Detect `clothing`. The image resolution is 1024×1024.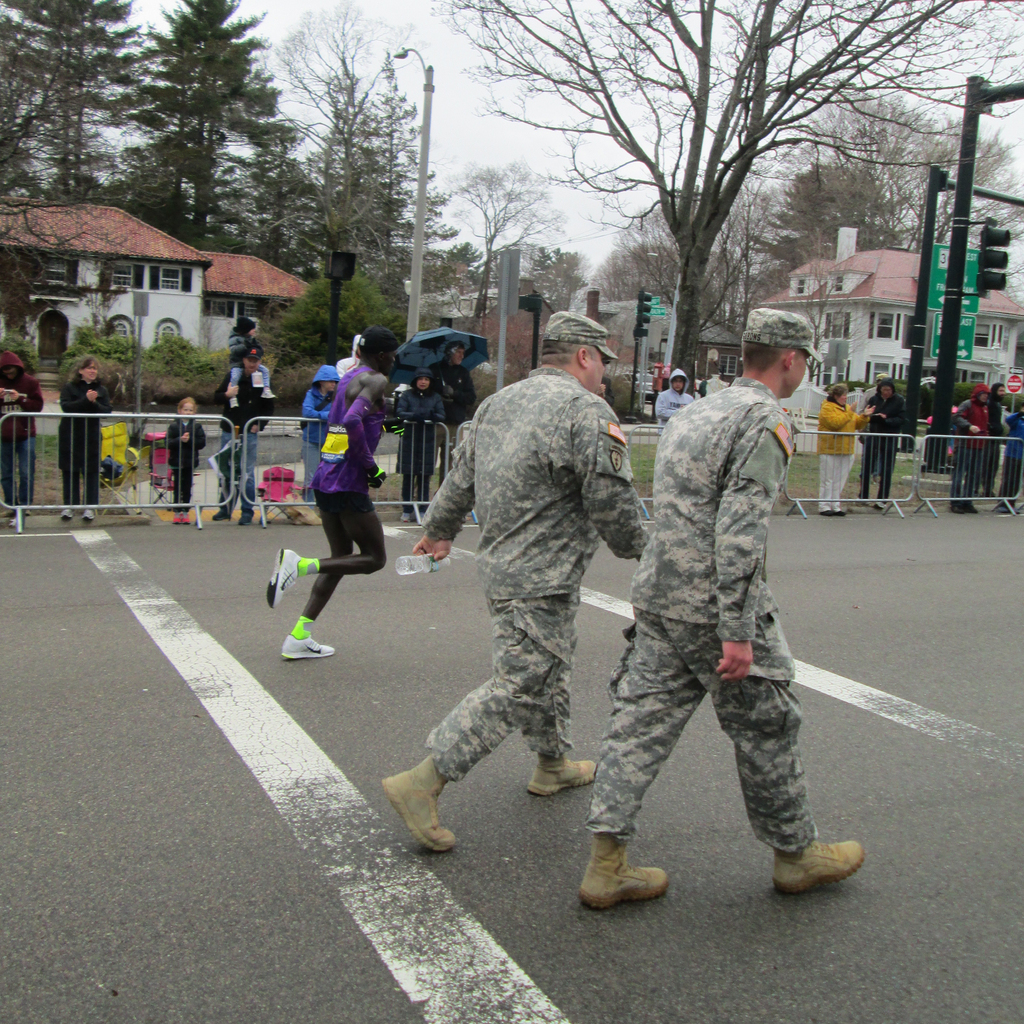
(left=821, top=390, right=847, bottom=505).
